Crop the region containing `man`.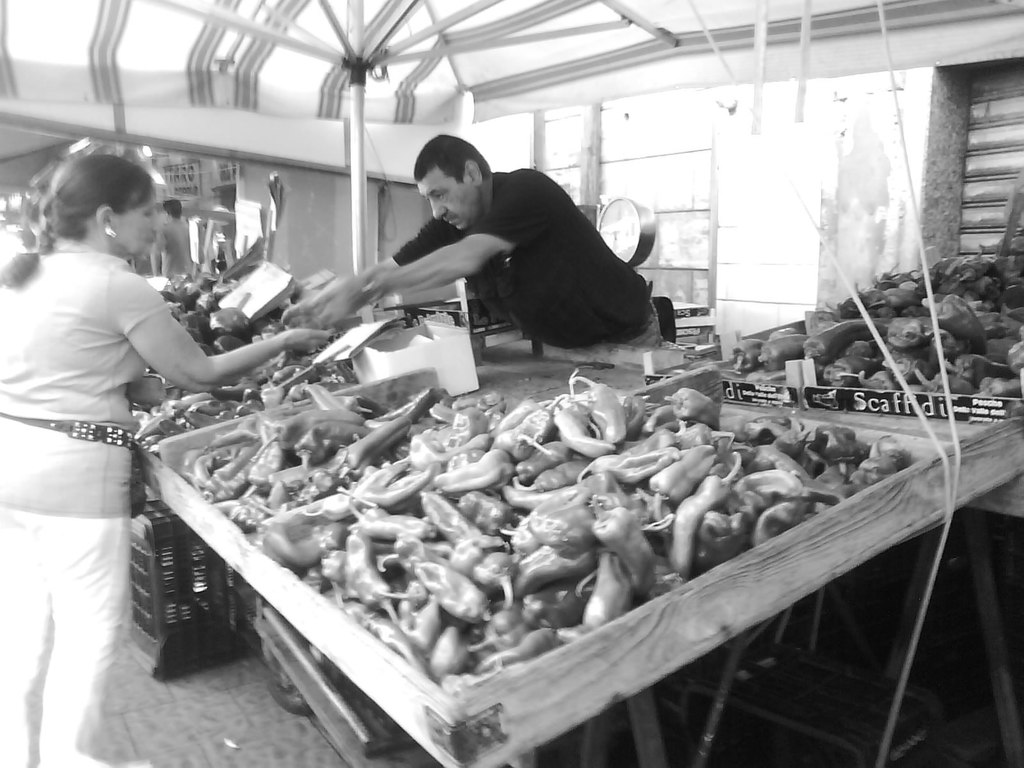
Crop region: select_region(360, 121, 672, 342).
